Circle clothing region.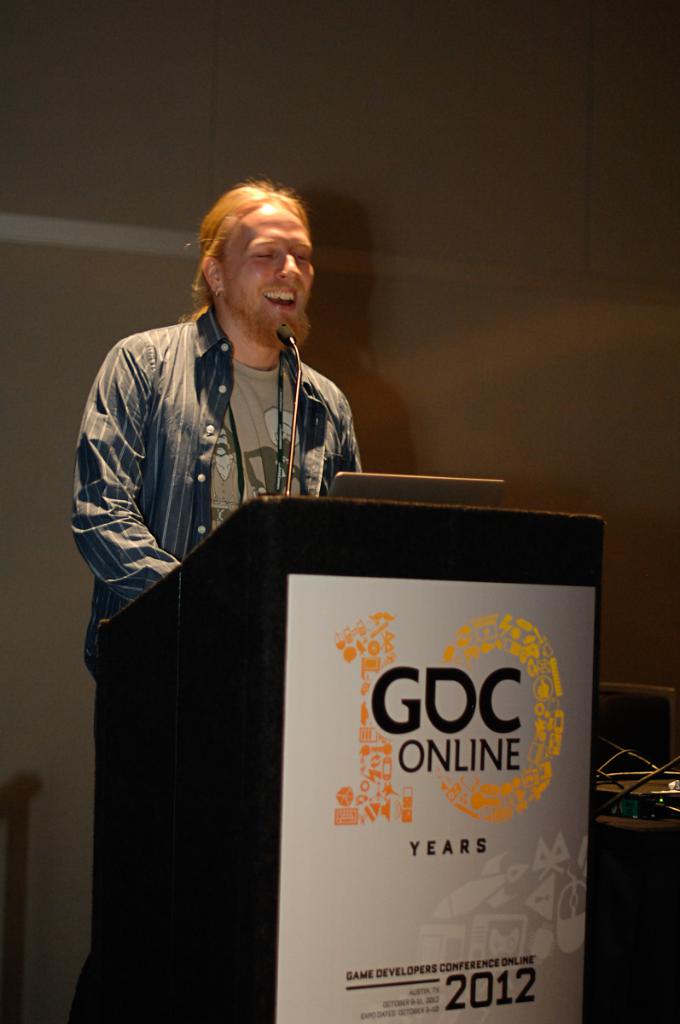
Region: [left=79, top=298, right=361, bottom=1019].
